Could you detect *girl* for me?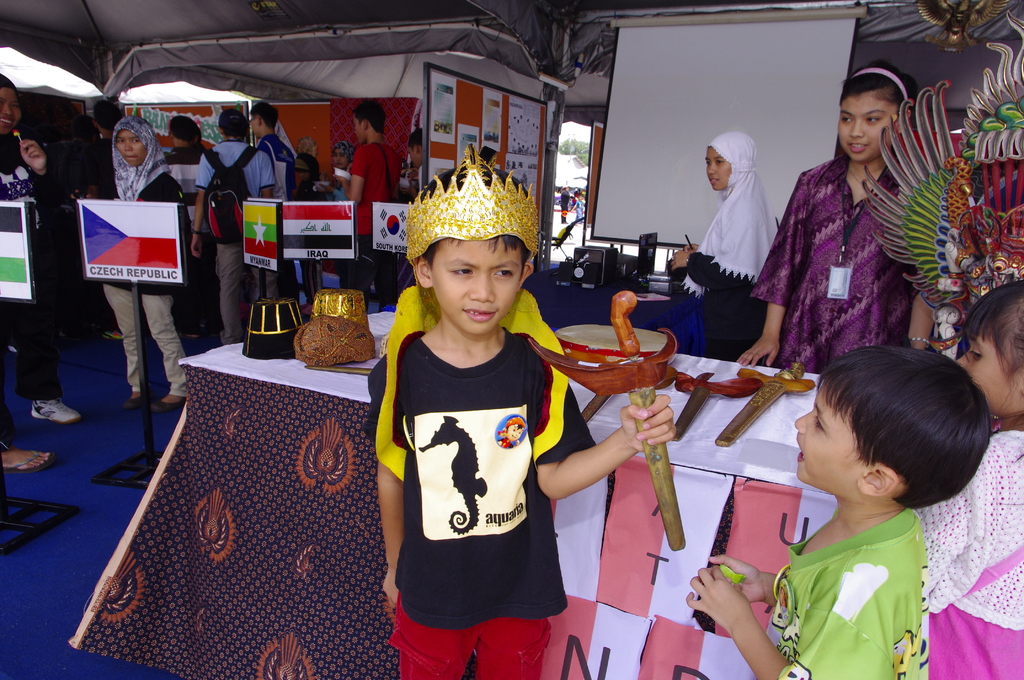
Detection result: select_region(0, 70, 77, 424).
